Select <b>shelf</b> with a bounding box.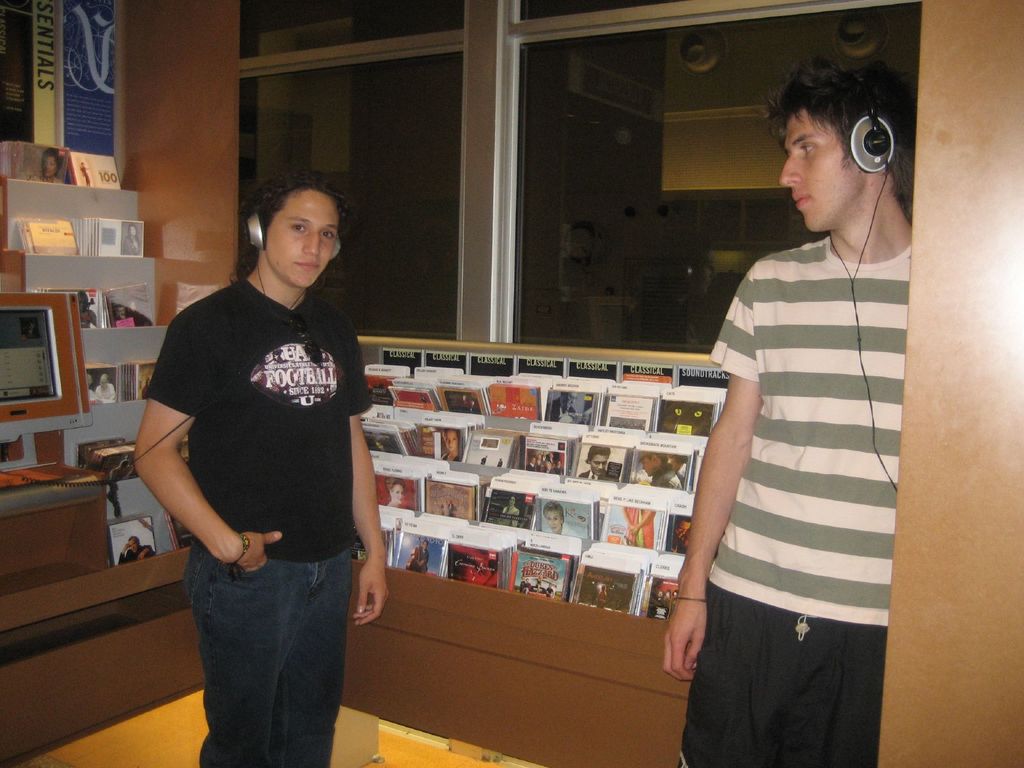
rect(358, 335, 719, 662).
